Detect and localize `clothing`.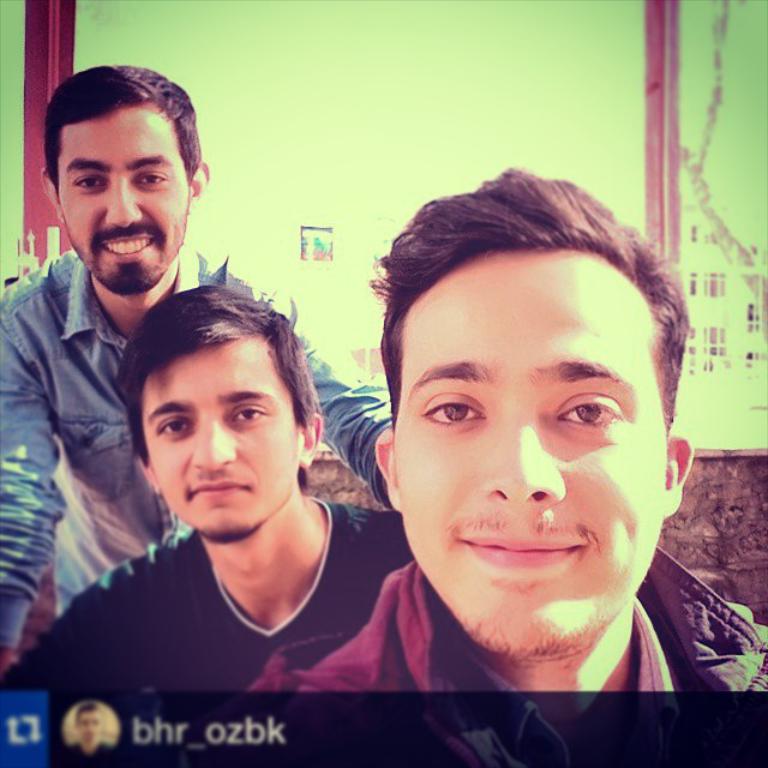
Localized at (260, 576, 767, 707).
